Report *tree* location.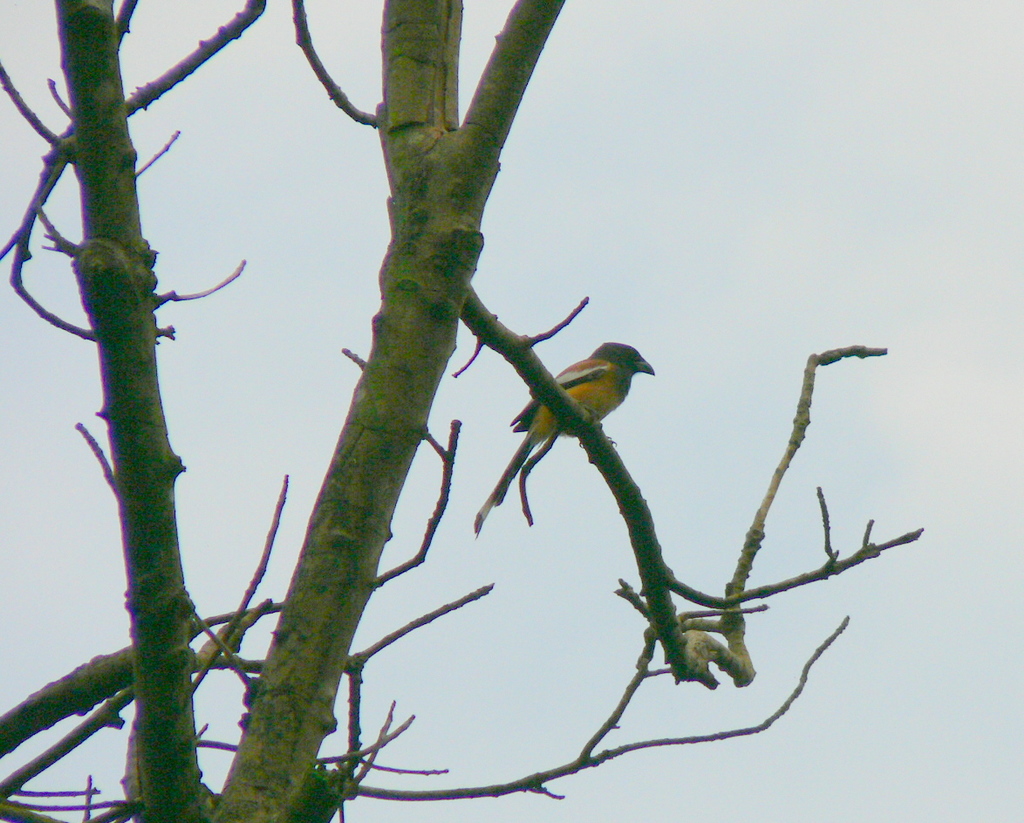
Report: (0,0,924,822).
